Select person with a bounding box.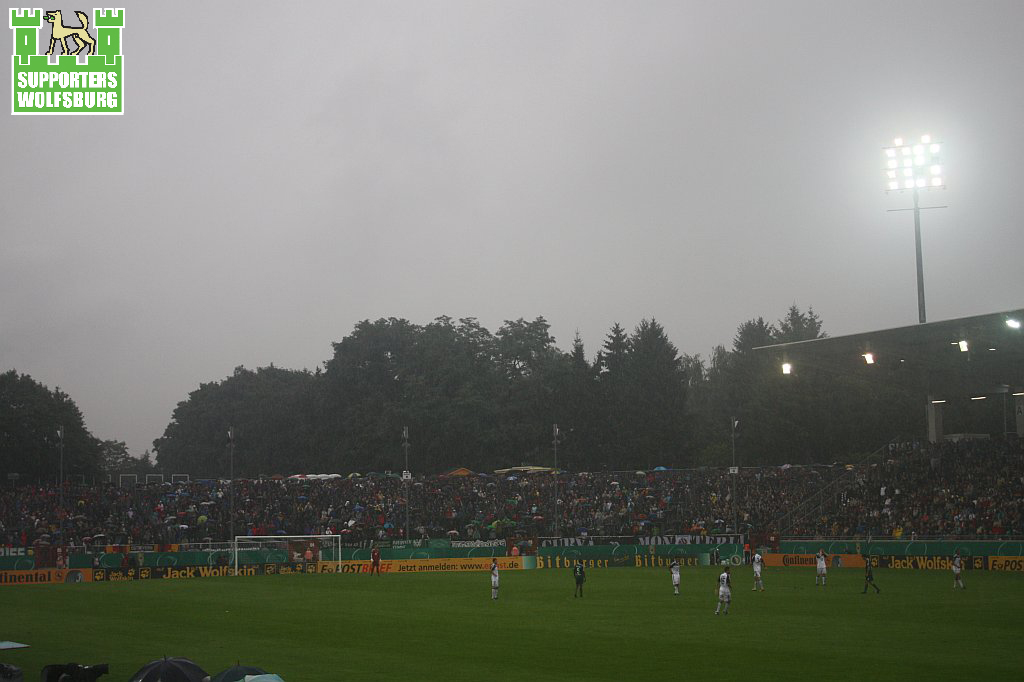
detection(572, 556, 584, 595).
